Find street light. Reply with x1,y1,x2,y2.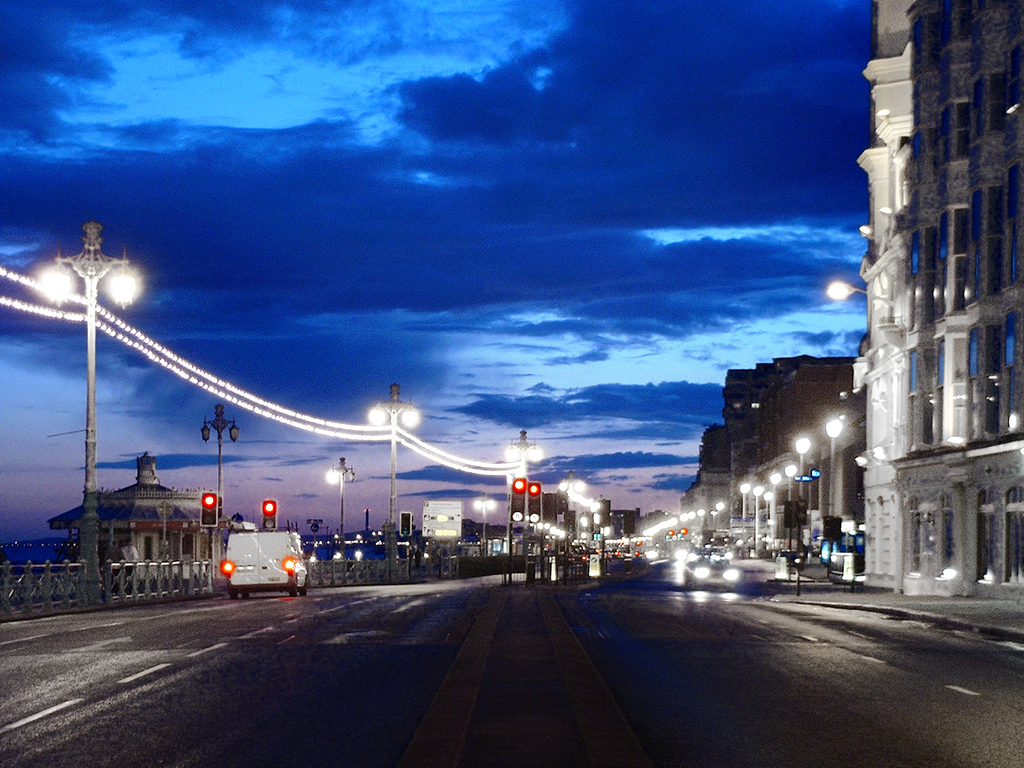
323,455,357,565.
